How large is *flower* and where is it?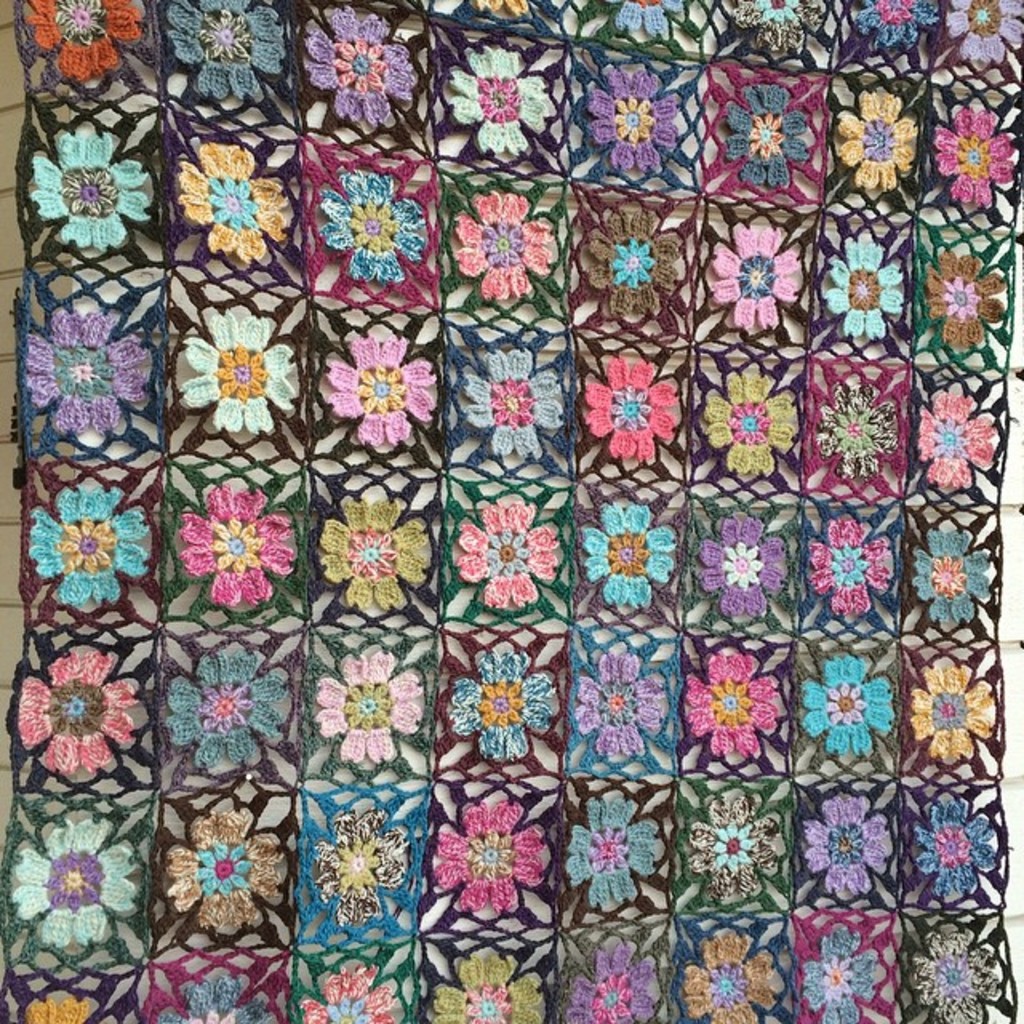
Bounding box: 14:651:146:773.
